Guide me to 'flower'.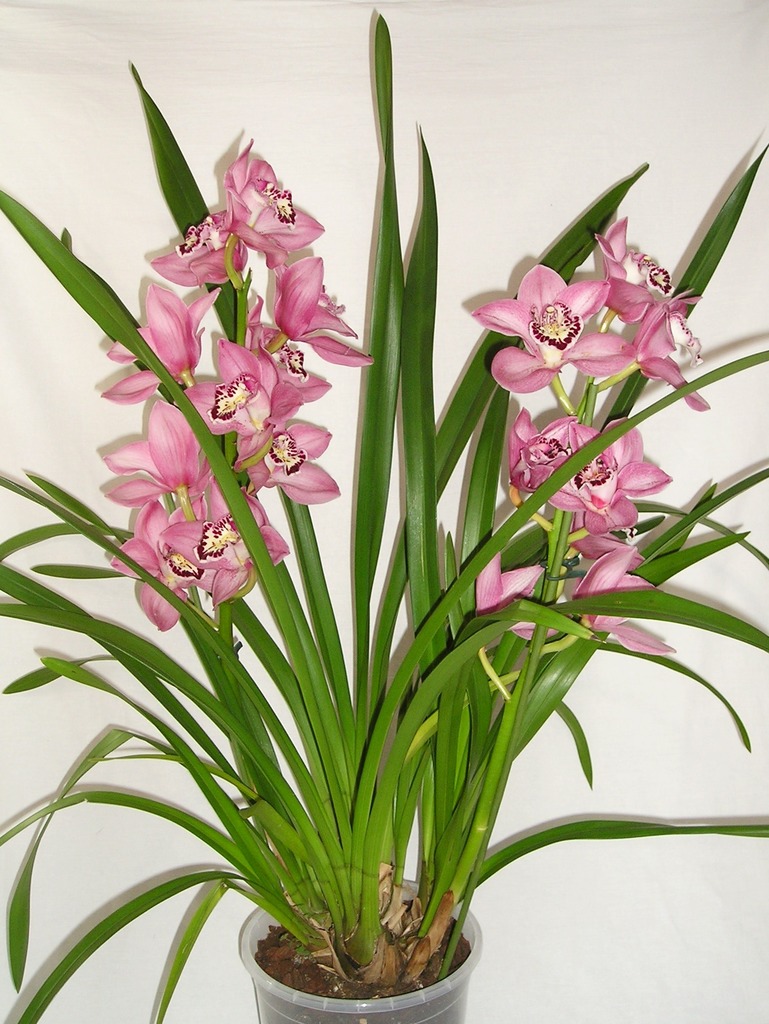
Guidance: <bbox>473, 545, 564, 640</bbox>.
